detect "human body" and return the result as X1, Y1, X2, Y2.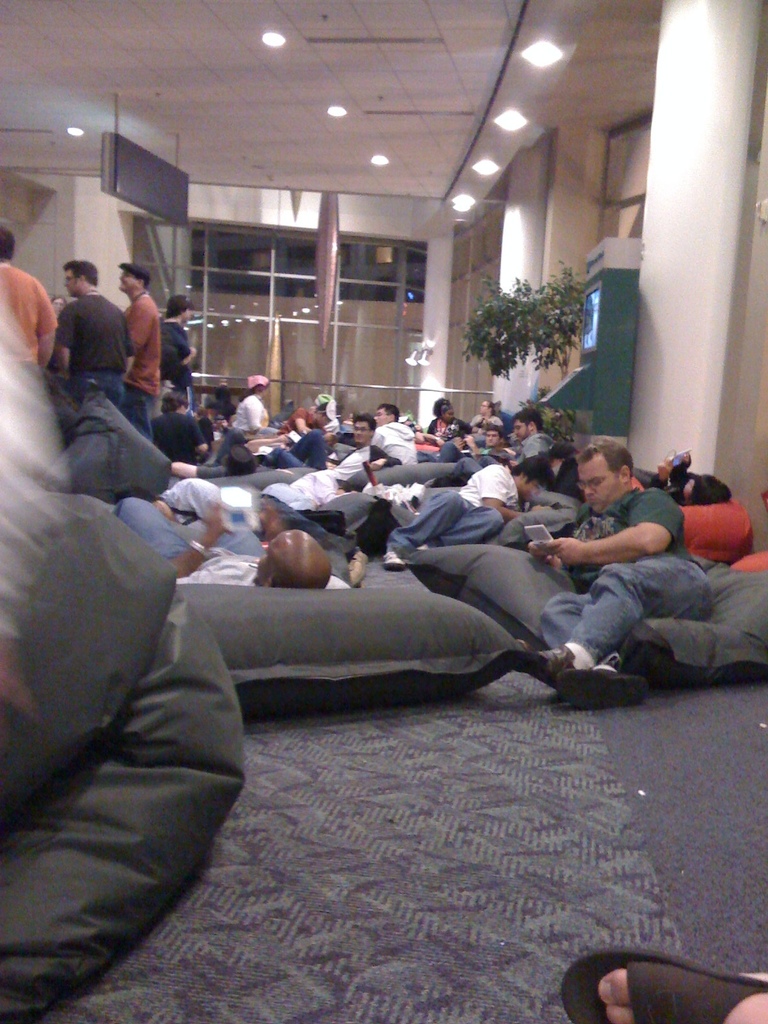
55, 259, 134, 410.
